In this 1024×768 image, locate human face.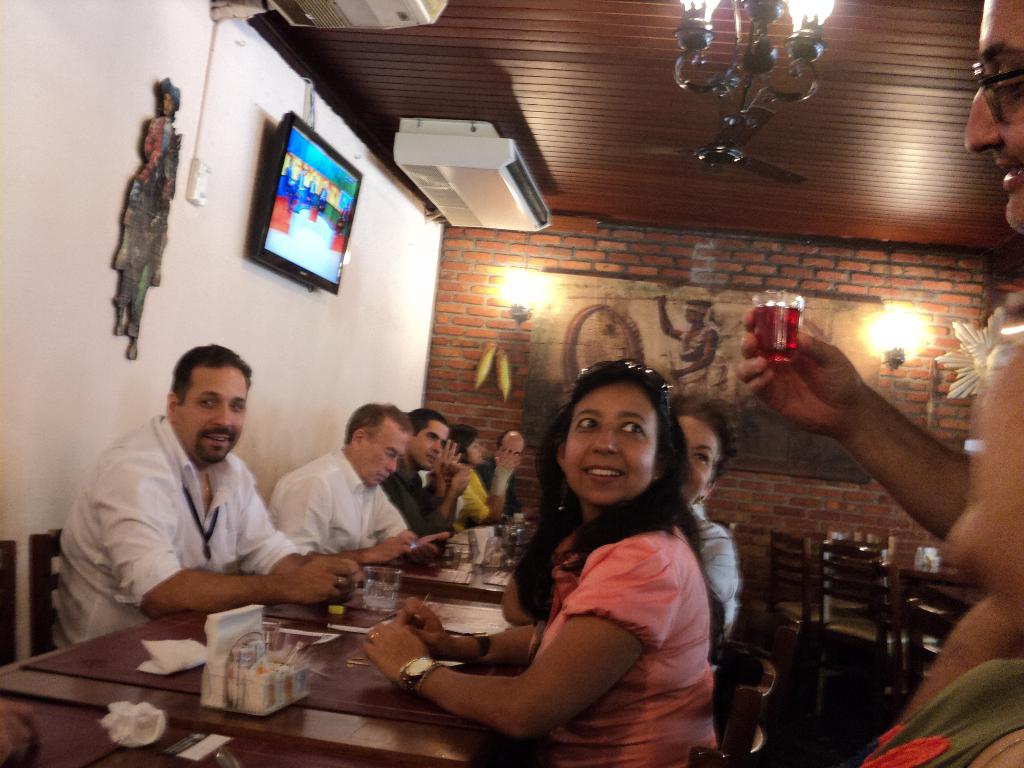
Bounding box: [x1=361, y1=433, x2=410, y2=484].
